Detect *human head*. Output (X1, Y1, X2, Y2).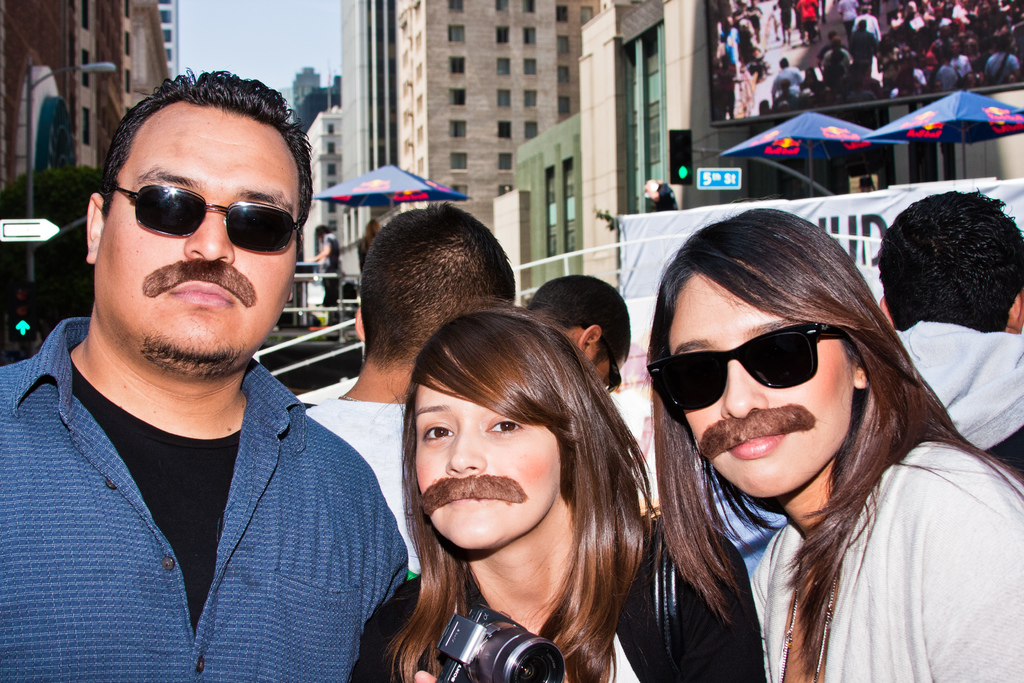
(86, 67, 314, 379).
